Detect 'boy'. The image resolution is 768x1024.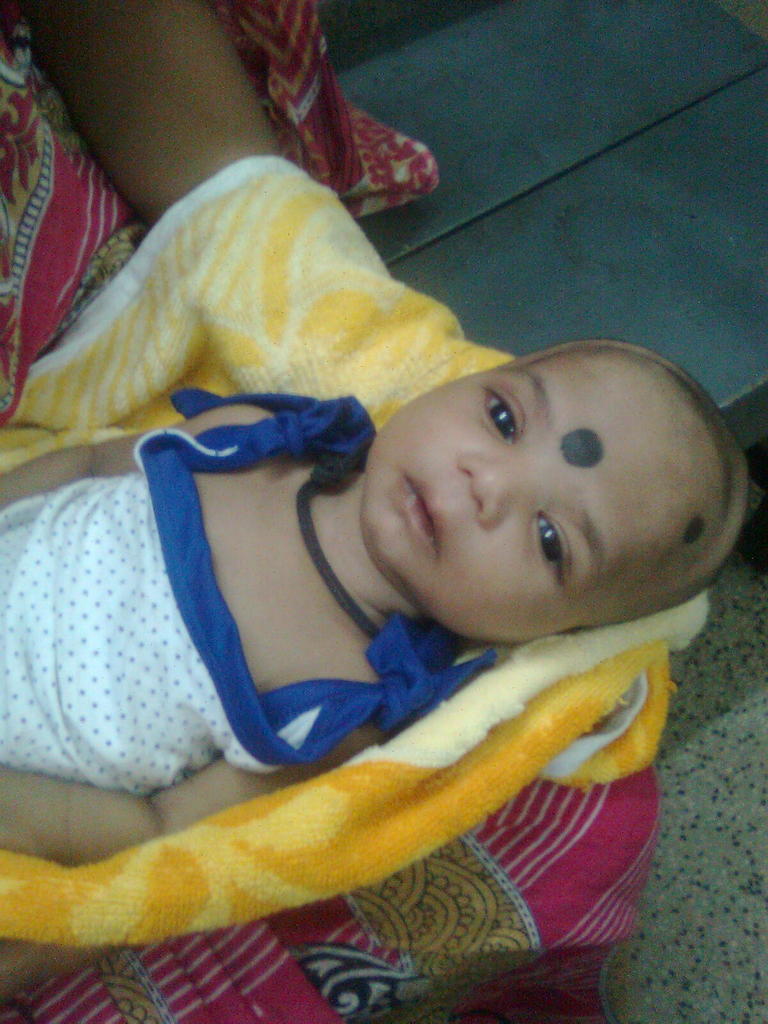
region(0, 339, 756, 870).
